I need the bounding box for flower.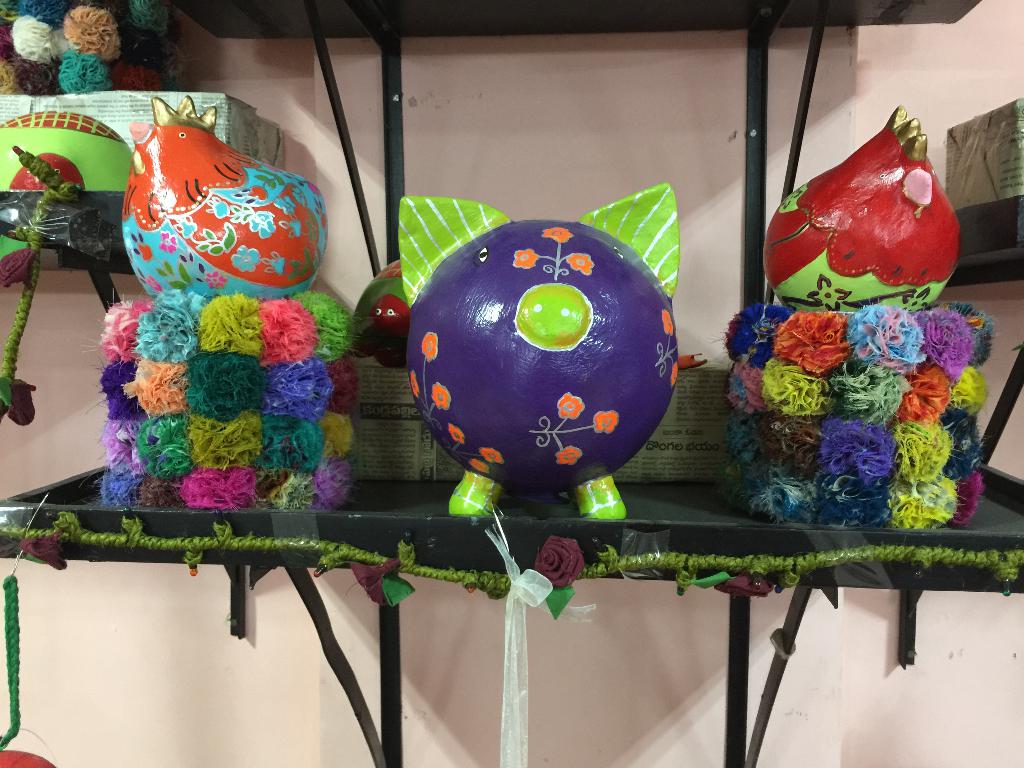
Here it is: rect(449, 422, 464, 444).
